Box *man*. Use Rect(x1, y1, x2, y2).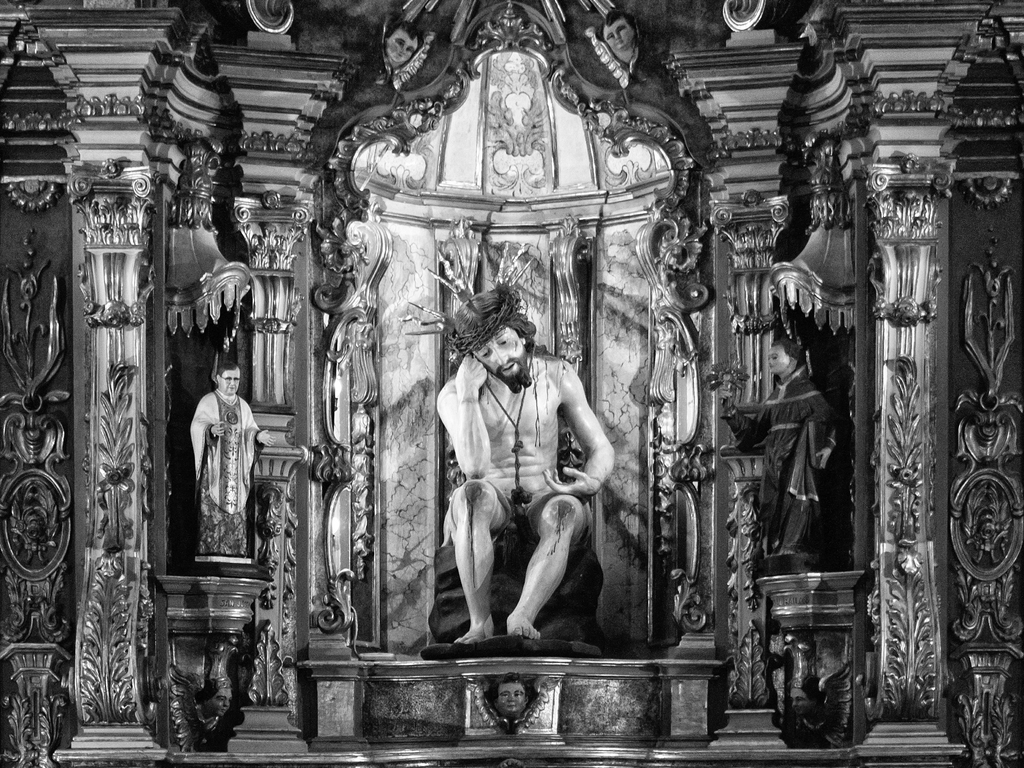
Rect(187, 361, 277, 552).
